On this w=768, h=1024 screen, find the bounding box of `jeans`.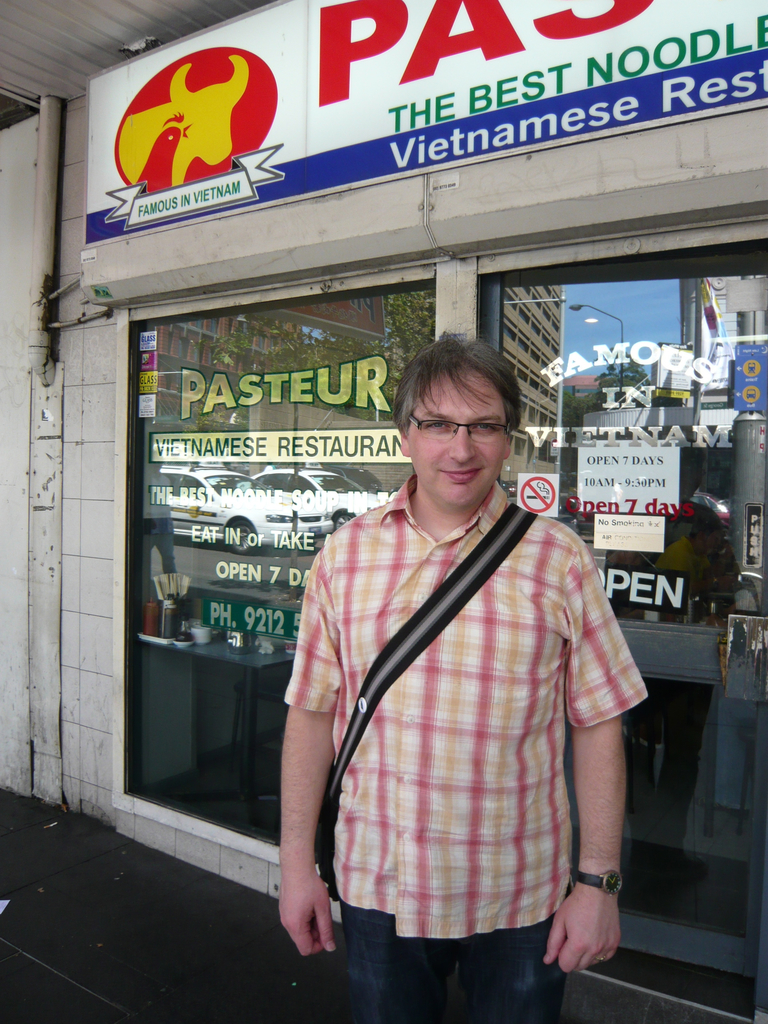
Bounding box: <bbox>335, 899, 568, 1023</bbox>.
